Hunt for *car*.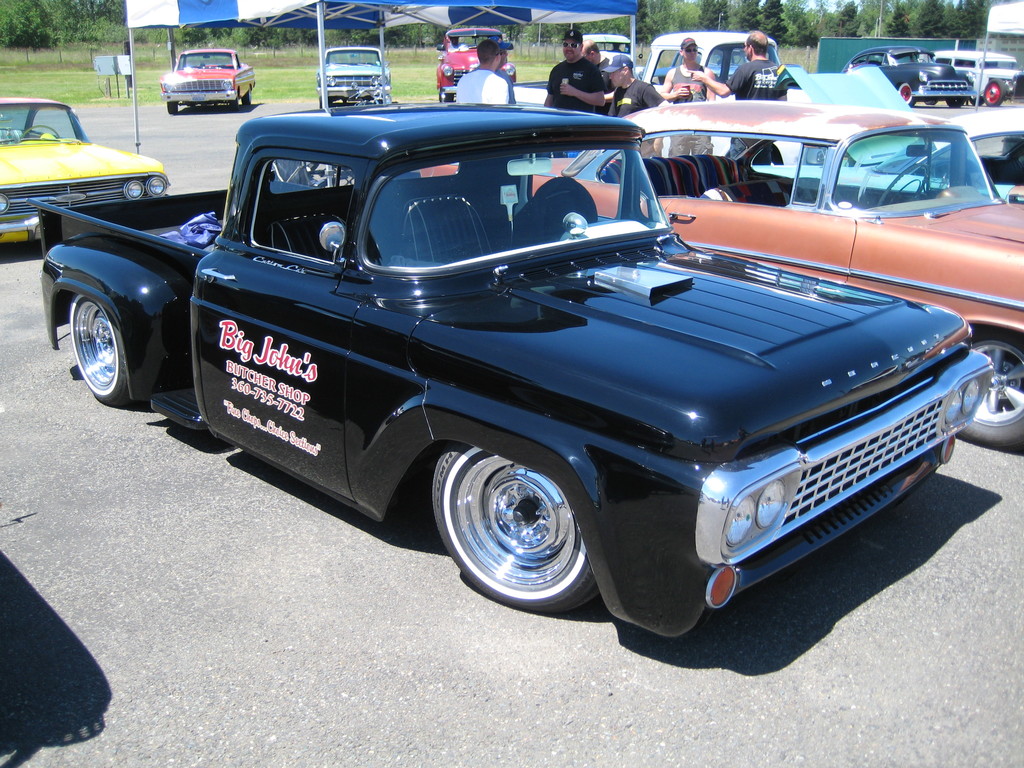
Hunted down at (left=634, top=32, right=806, bottom=99).
